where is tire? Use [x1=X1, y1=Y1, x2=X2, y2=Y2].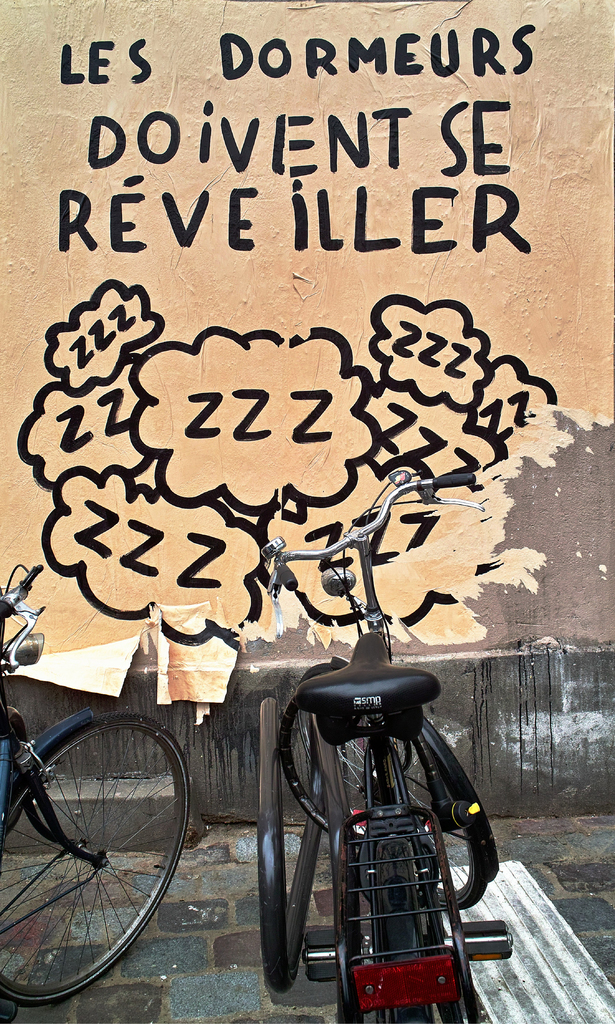
[x1=253, y1=691, x2=331, y2=988].
